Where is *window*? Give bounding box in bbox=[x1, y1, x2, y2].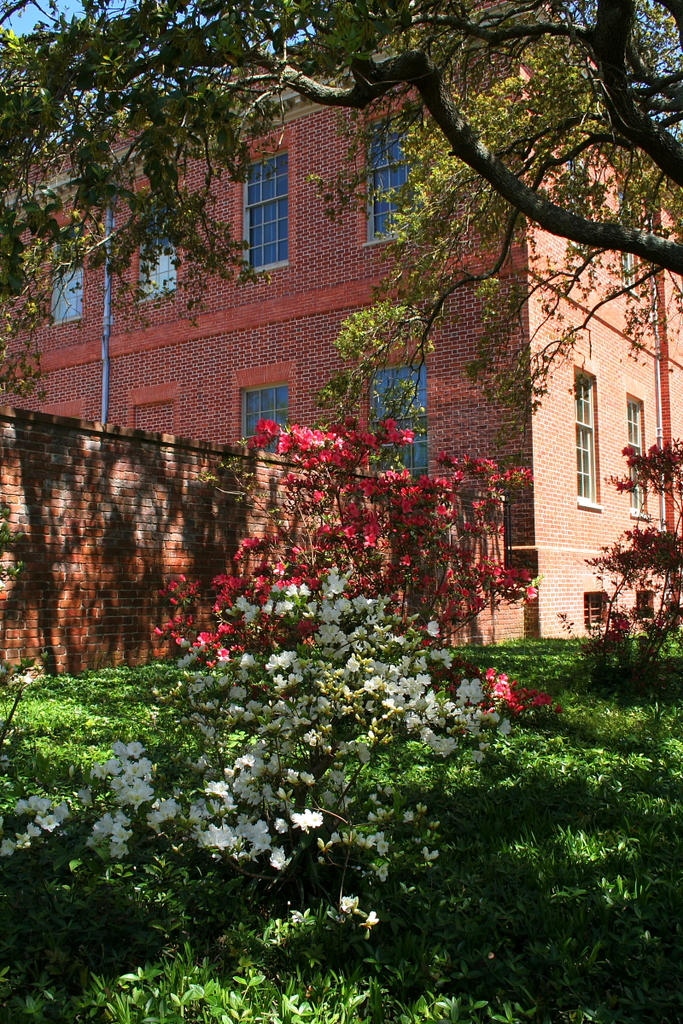
bbox=[141, 200, 177, 300].
